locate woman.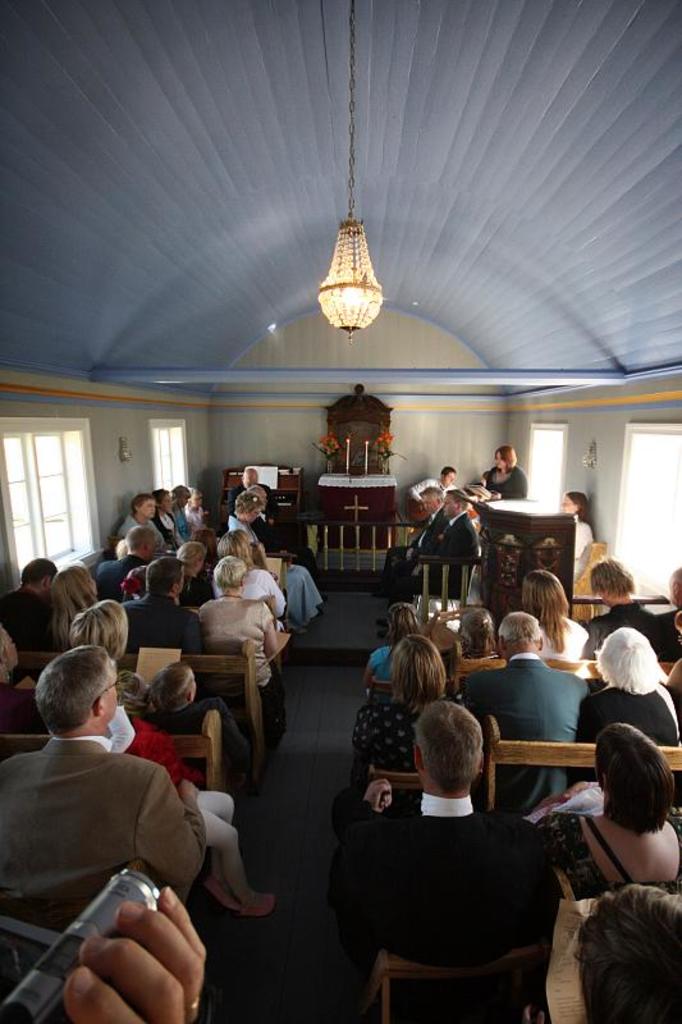
Bounding box: bbox=[157, 481, 188, 540].
